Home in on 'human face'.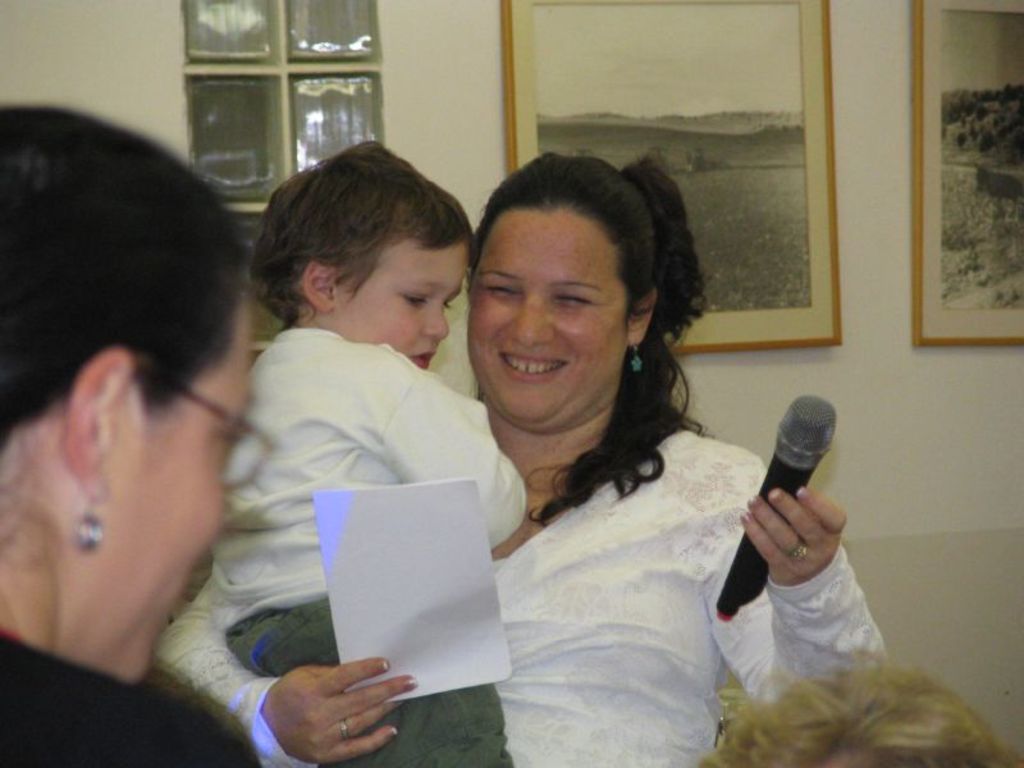
Homed in at [x1=335, y1=243, x2=467, y2=369].
